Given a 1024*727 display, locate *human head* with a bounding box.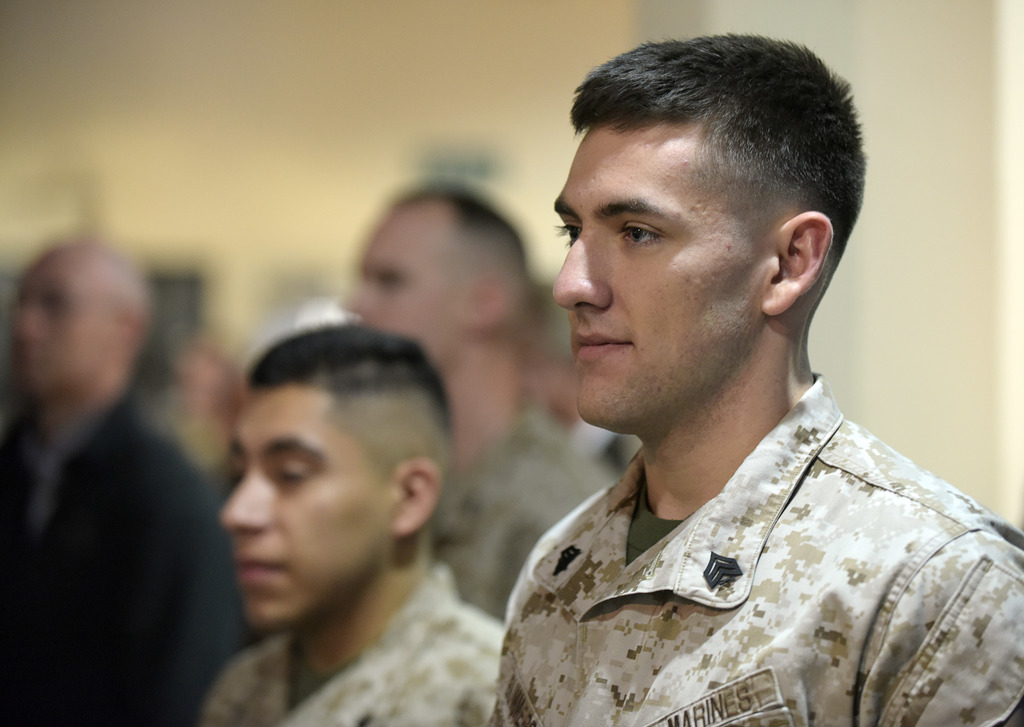
Located: x1=212, y1=333, x2=454, y2=628.
